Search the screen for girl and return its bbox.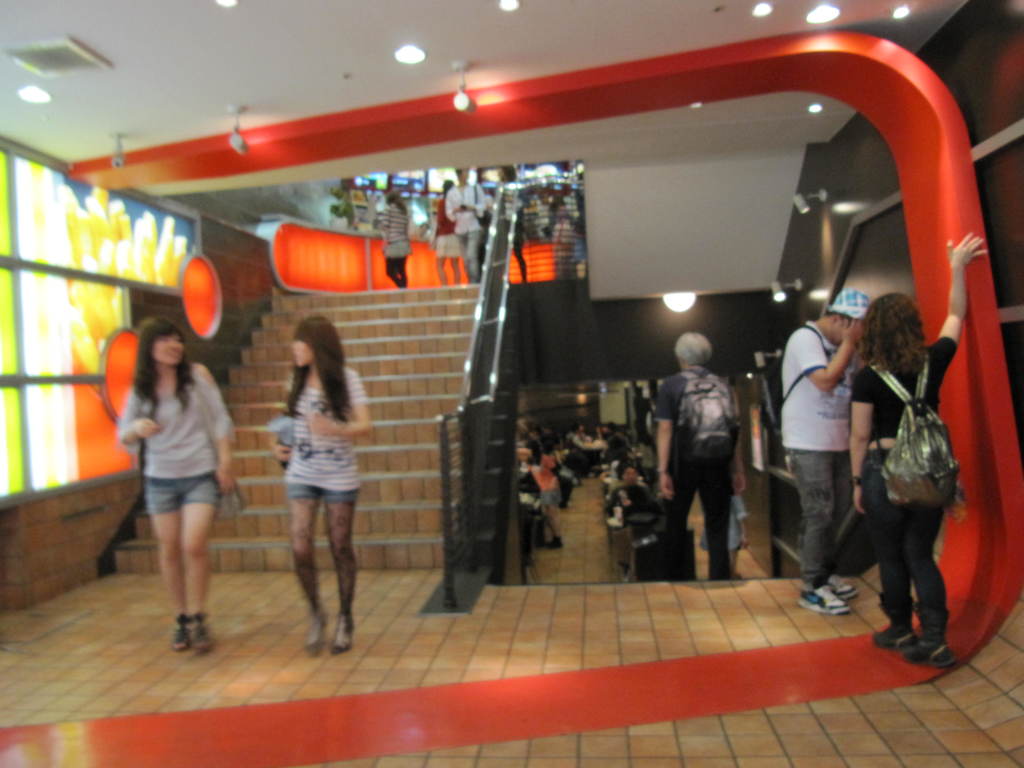
Found: box(381, 187, 413, 286).
